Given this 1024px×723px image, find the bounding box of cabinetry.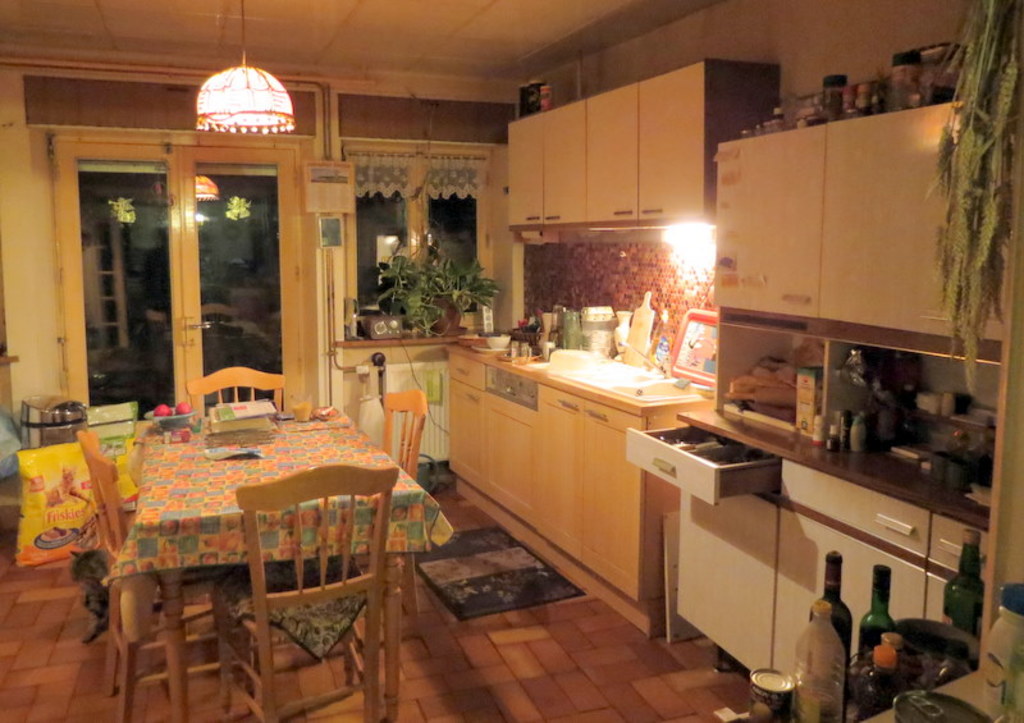
[582,270,1018,691].
